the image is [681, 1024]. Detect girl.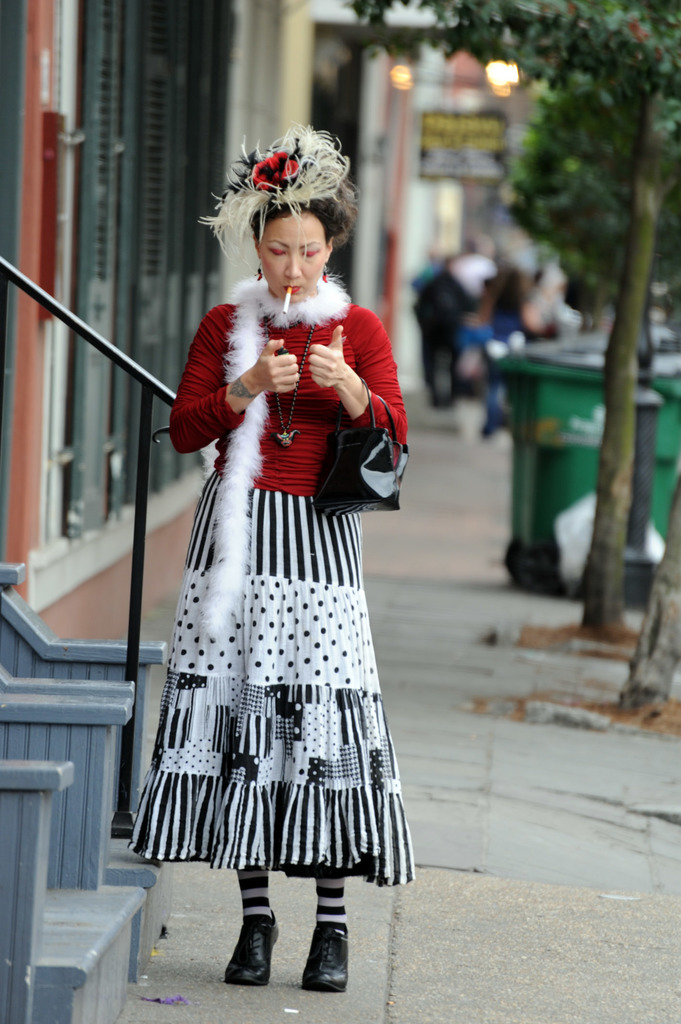
Detection: bbox=[127, 123, 410, 986].
